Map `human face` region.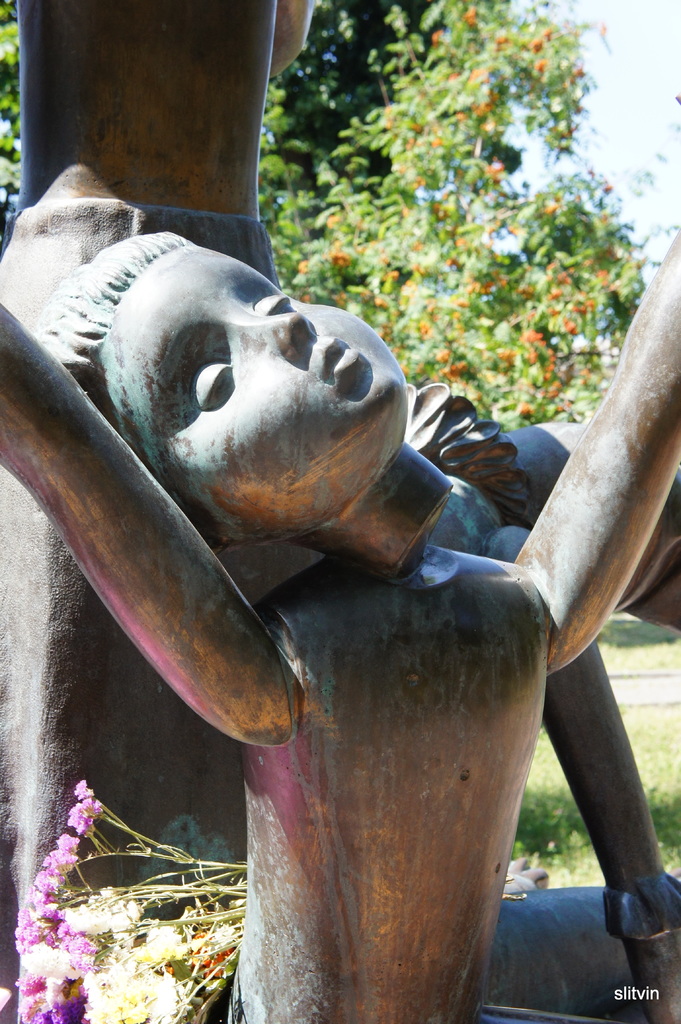
Mapped to (x1=88, y1=229, x2=429, y2=547).
